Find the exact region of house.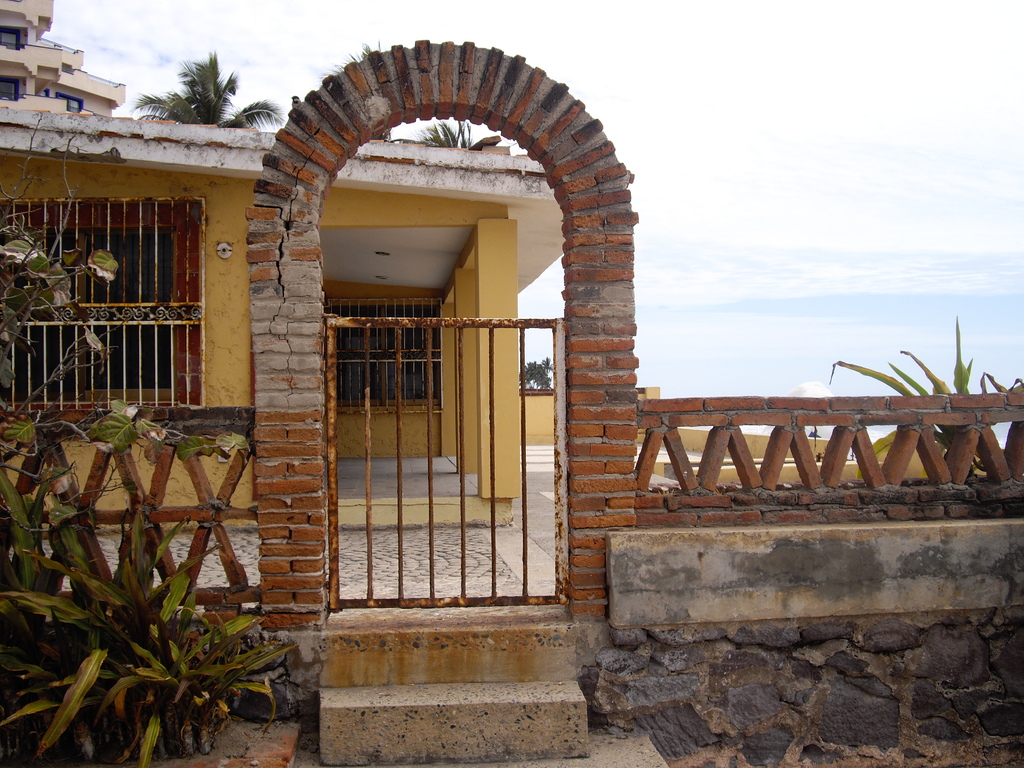
Exact region: [left=8, top=0, right=118, bottom=120].
